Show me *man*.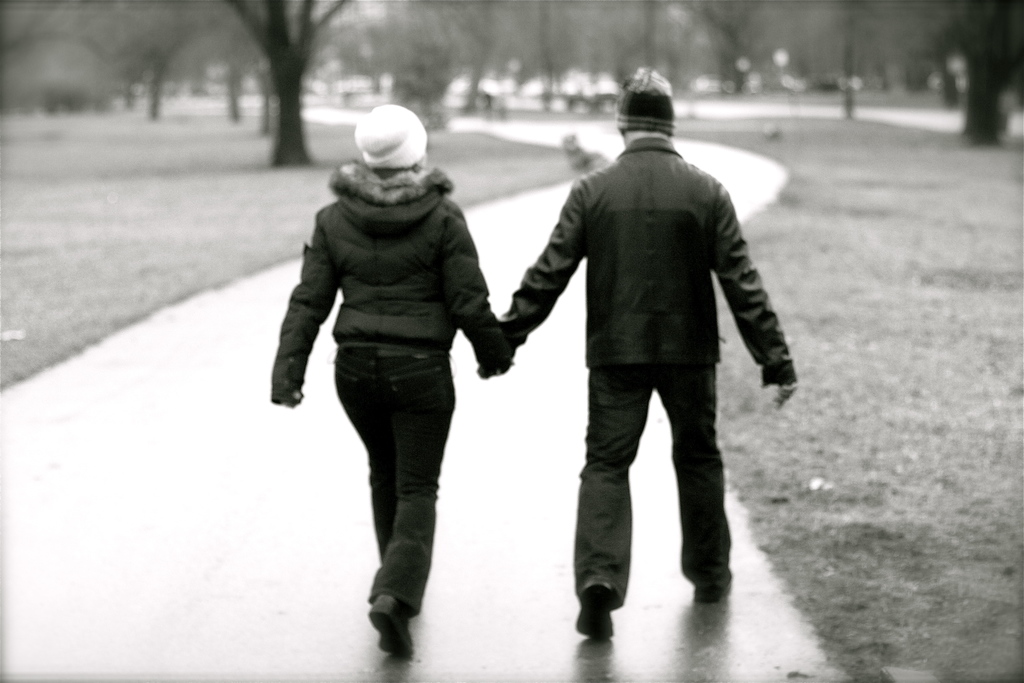
*man* is here: (x1=485, y1=86, x2=786, y2=642).
